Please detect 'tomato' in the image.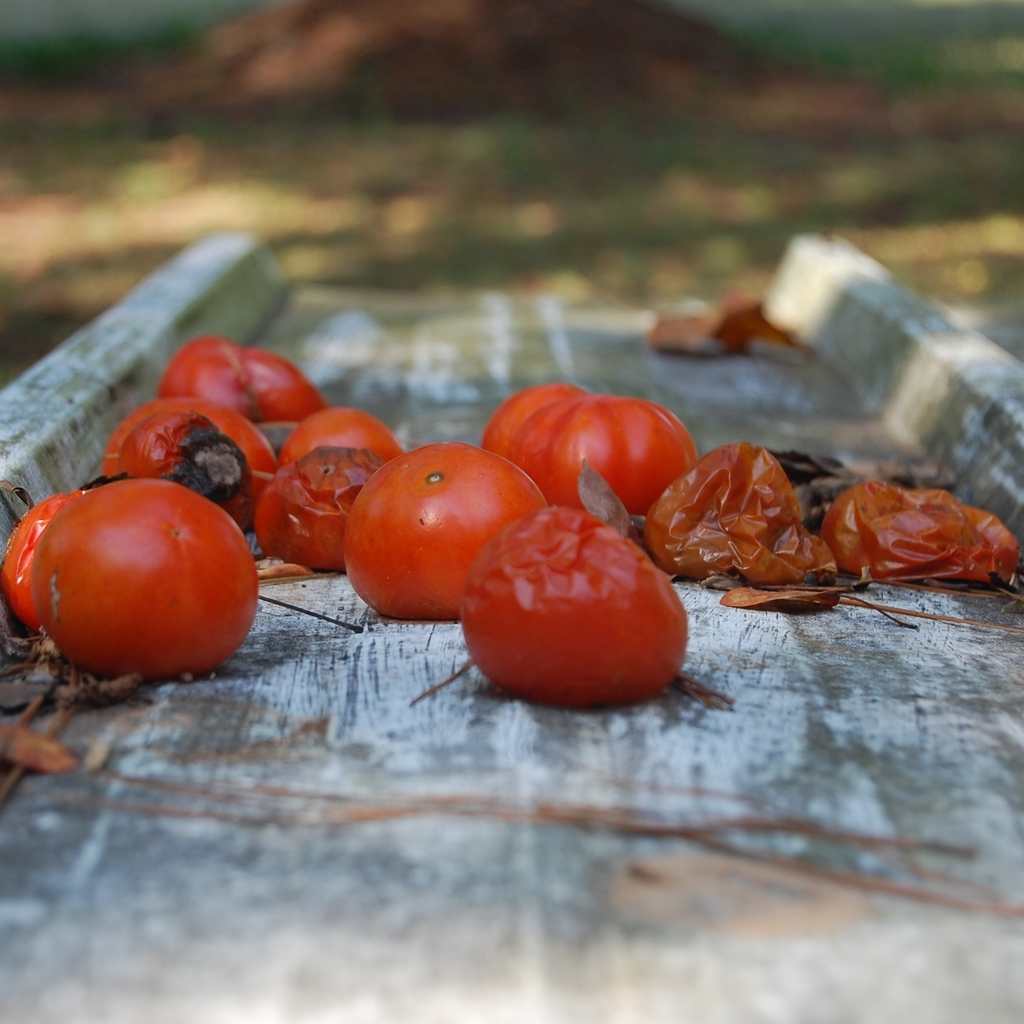
bbox=(487, 378, 581, 485).
